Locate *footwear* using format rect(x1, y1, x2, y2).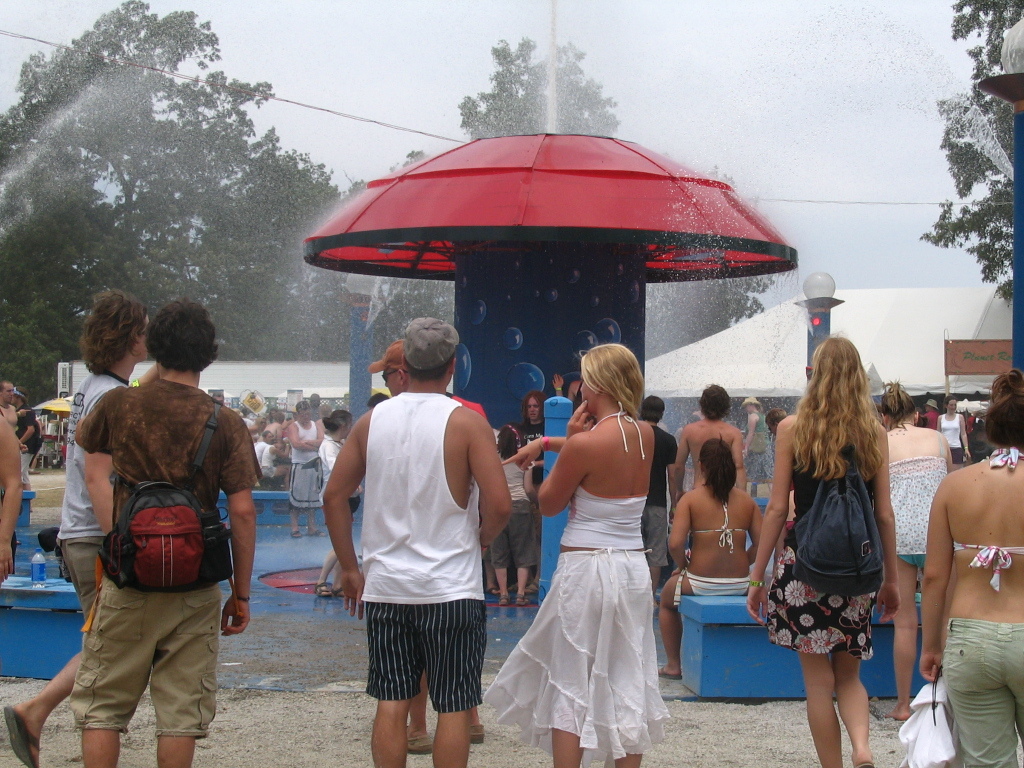
rect(405, 734, 433, 756).
